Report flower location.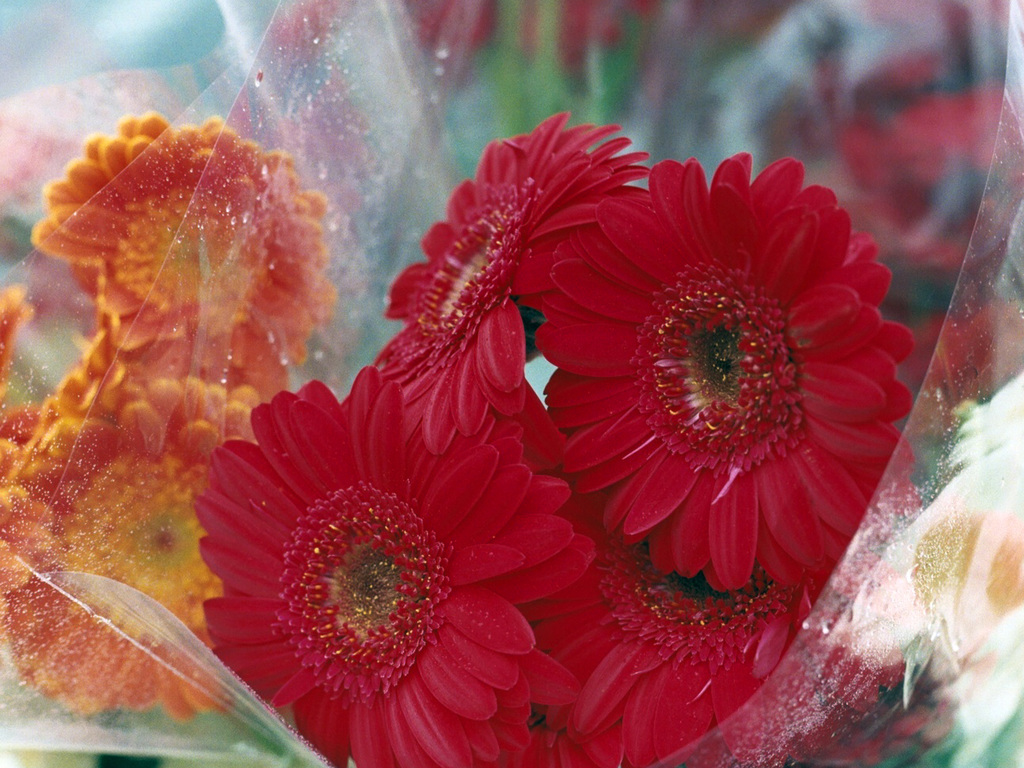
Report: pyautogui.locateOnScreen(527, 413, 908, 767).
